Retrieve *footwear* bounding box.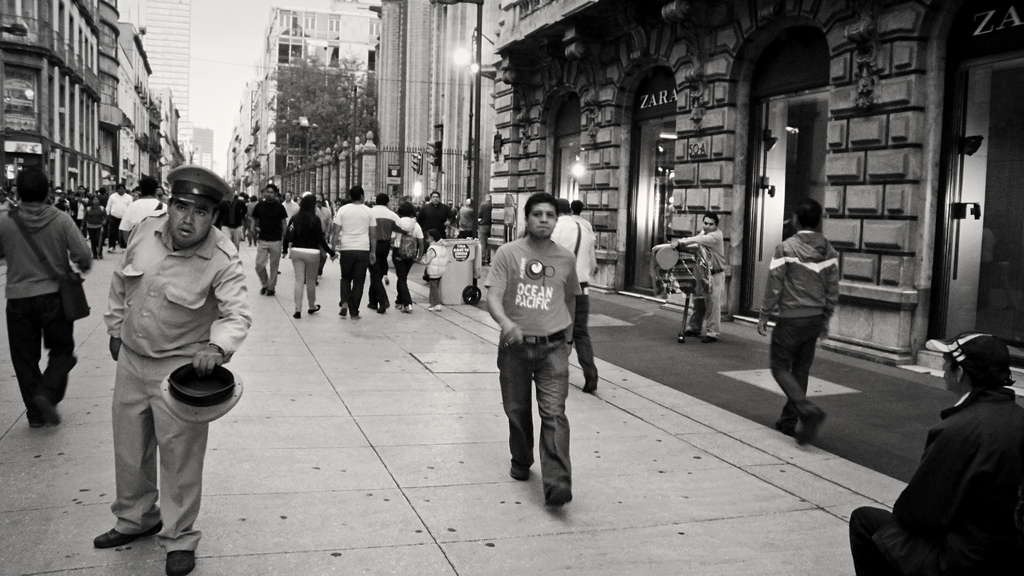
Bounding box: detection(510, 467, 529, 480).
